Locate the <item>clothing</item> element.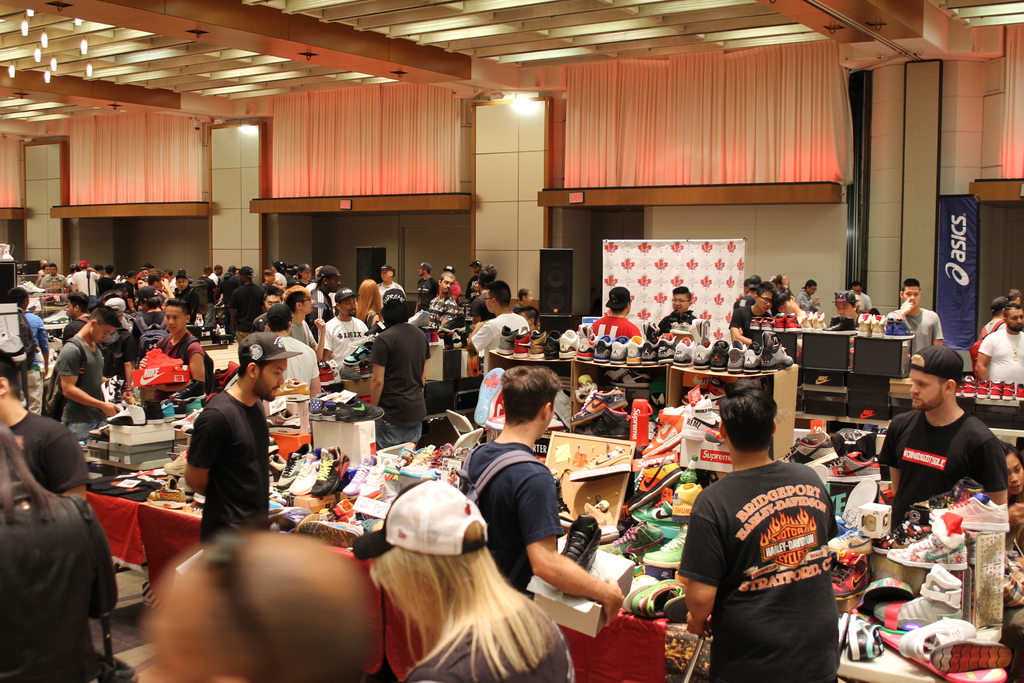
Element bbox: region(61, 332, 118, 465).
